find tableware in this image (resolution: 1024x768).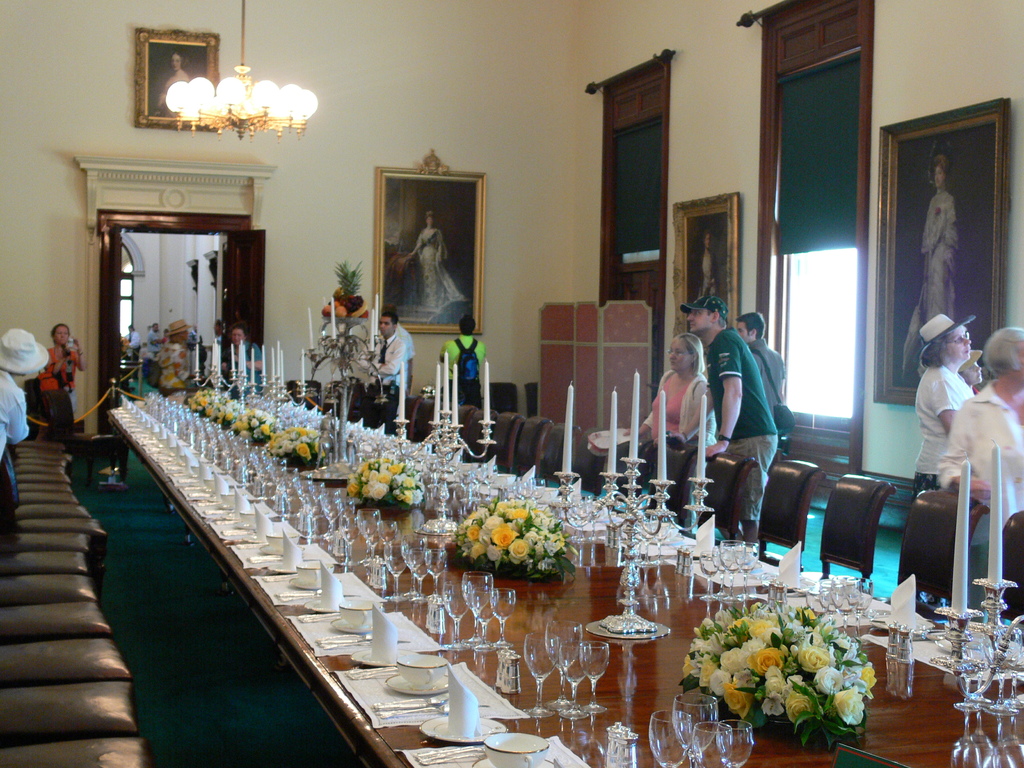
[717,537,746,593].
